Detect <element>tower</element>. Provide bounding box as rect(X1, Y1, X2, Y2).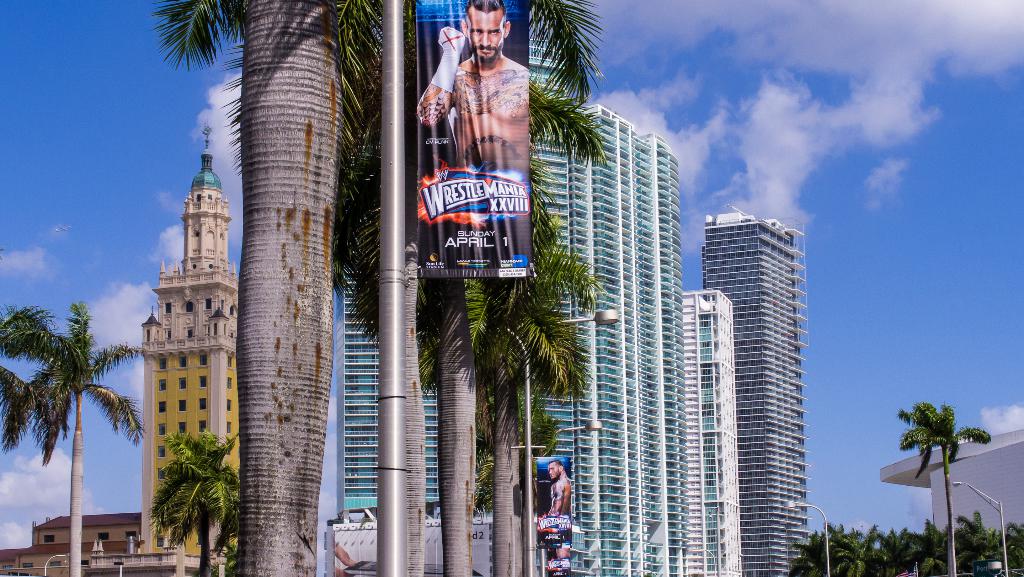
rect(325, 0, 740, 576).
